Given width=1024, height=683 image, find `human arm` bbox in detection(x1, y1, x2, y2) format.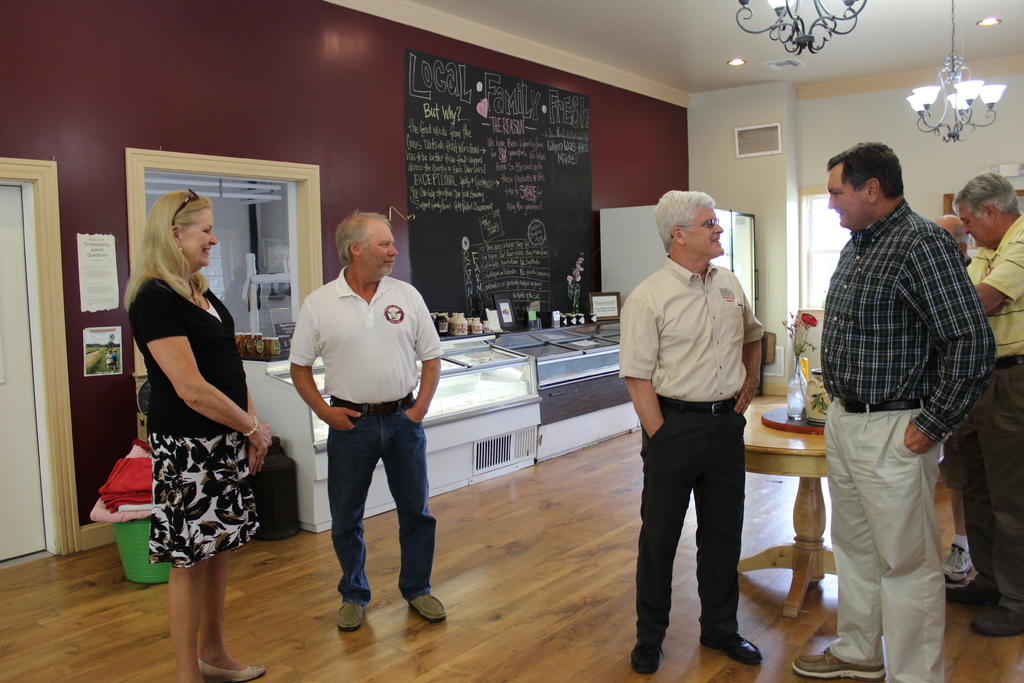
detection(616, 283, 666, 442).
